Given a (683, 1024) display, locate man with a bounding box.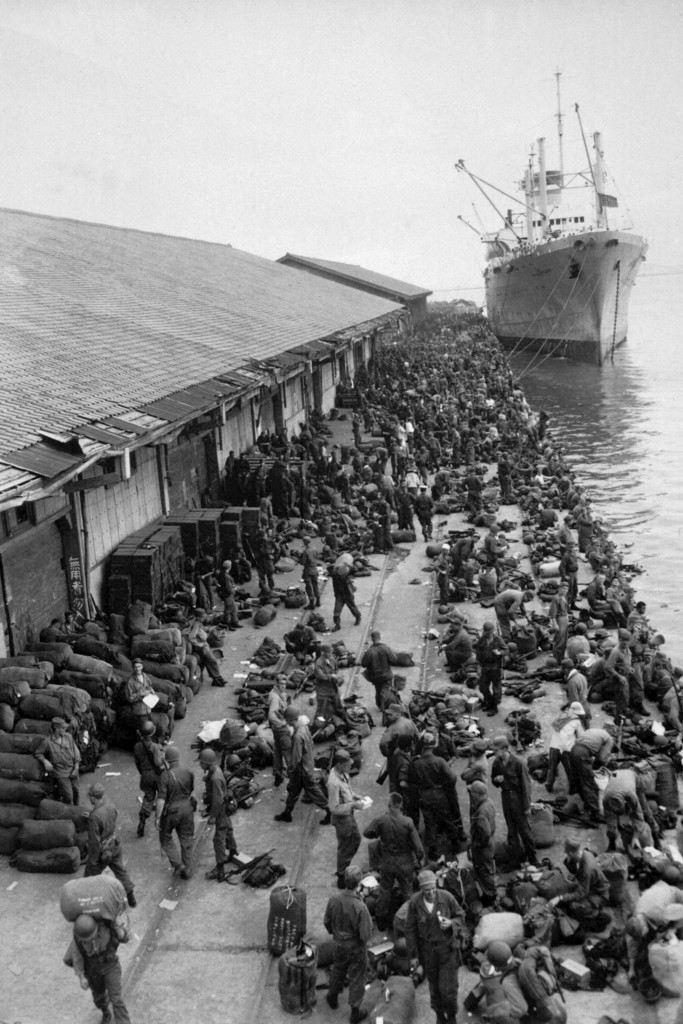
Located: Rect(454, 740, 487, 787).
